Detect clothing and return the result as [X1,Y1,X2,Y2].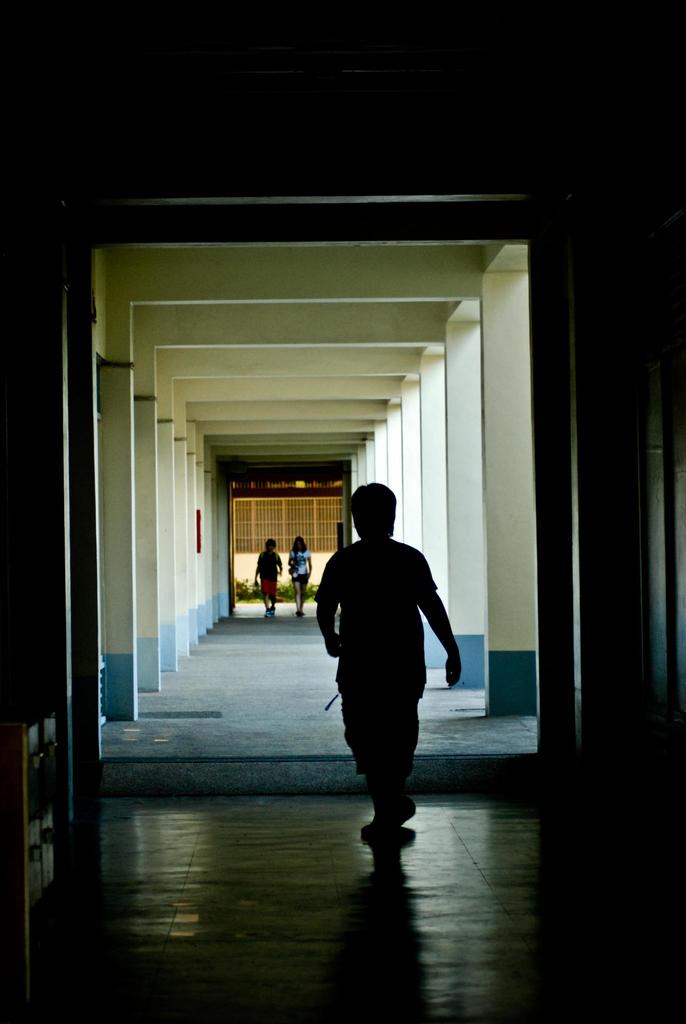
[247,550,291,598].
